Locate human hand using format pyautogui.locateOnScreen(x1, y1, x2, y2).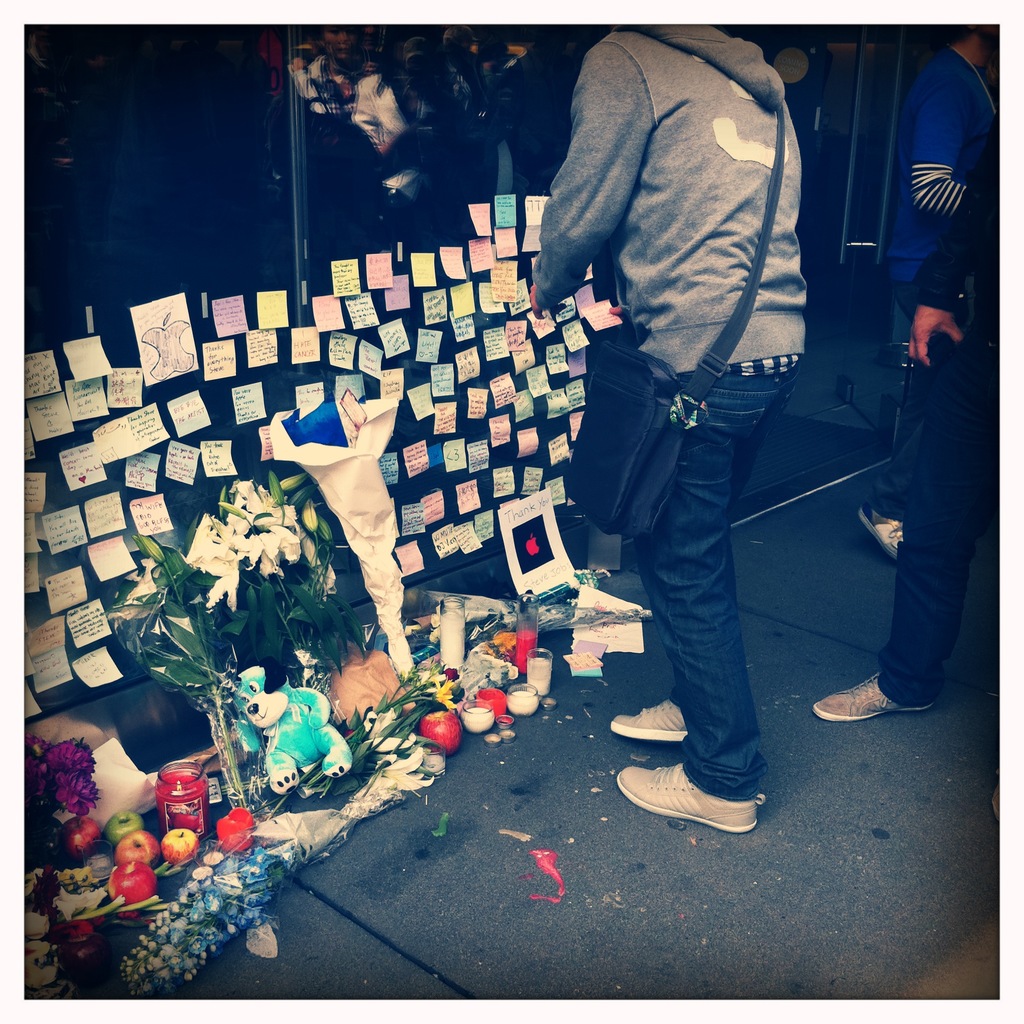
pyautogui.locateOnScreen(609, 305, 622, 319).
